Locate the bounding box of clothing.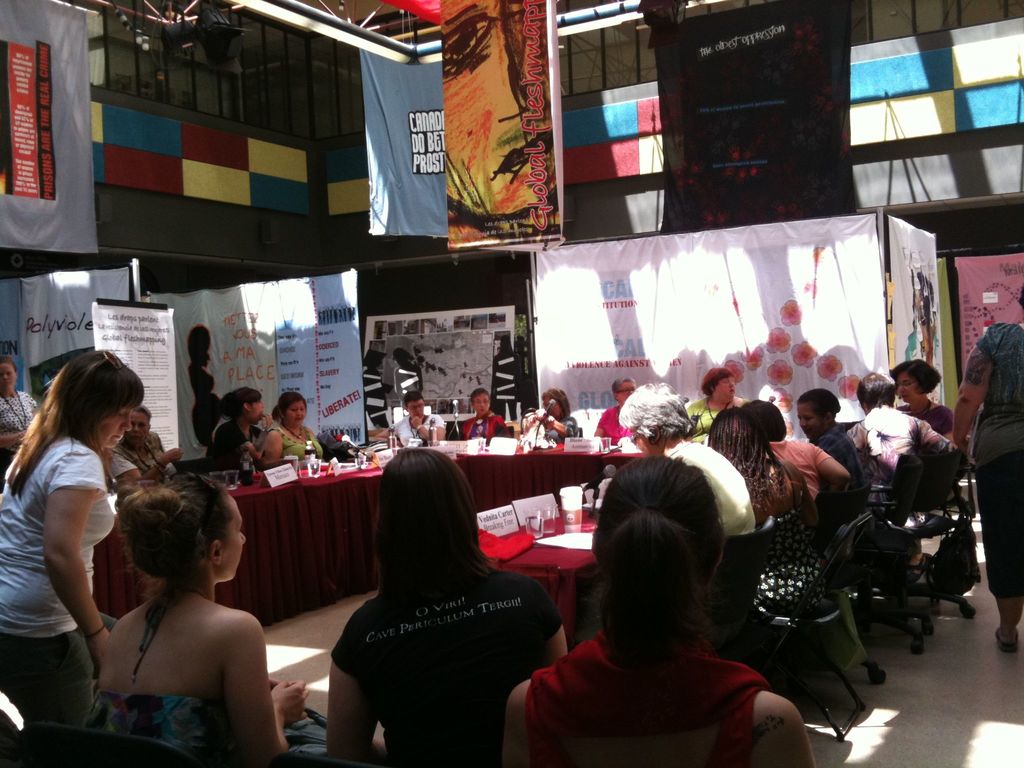
Bounding box: <box>0,430,116,735</box>.
